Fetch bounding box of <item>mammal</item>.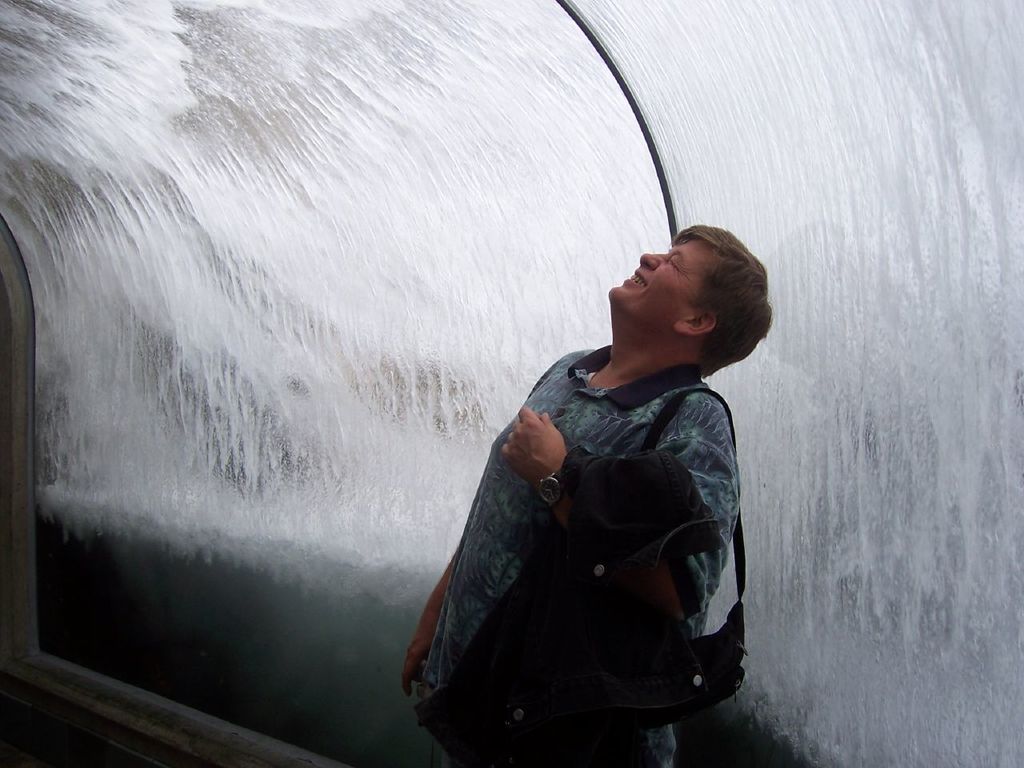
Bbox: region(416, 234, 786, 758).
